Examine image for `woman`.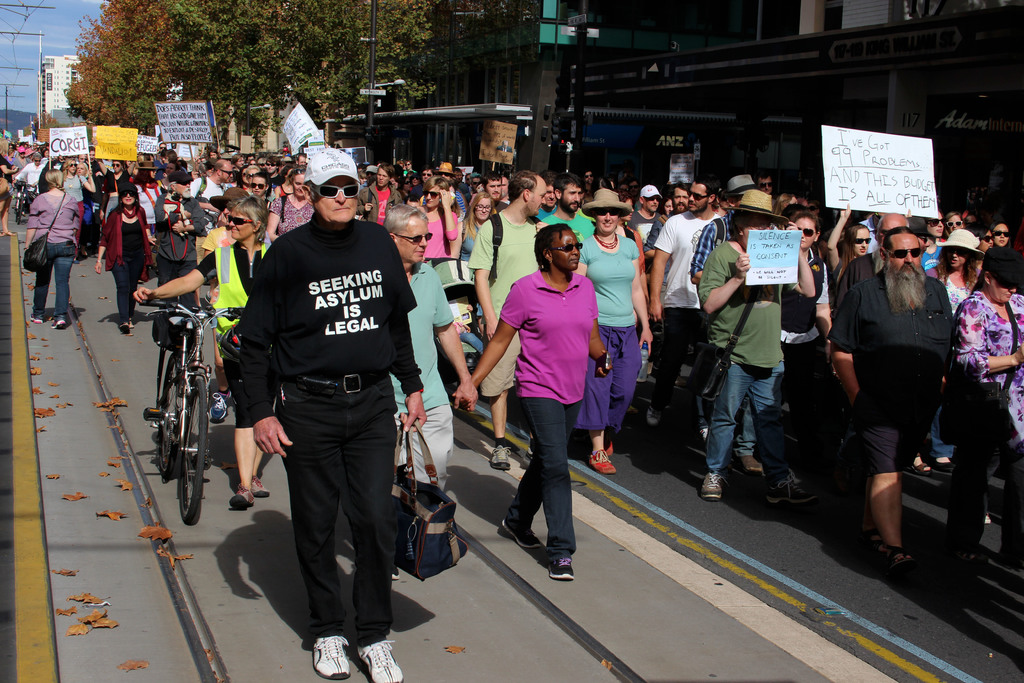
Examination result: bbox=(60, 159, 92, 211).
